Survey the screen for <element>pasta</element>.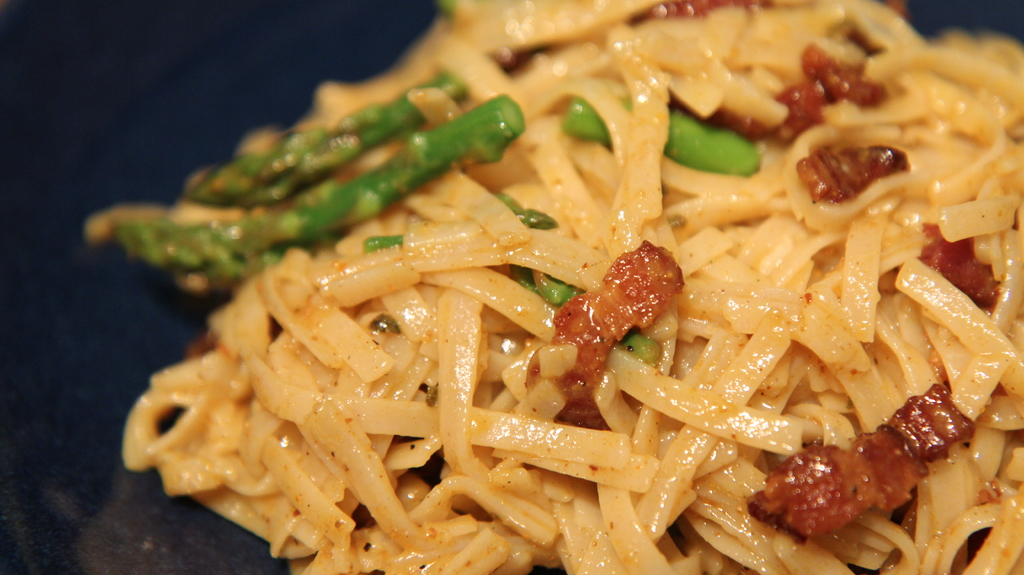
Survey found: [122, 0, 1023, 574].
